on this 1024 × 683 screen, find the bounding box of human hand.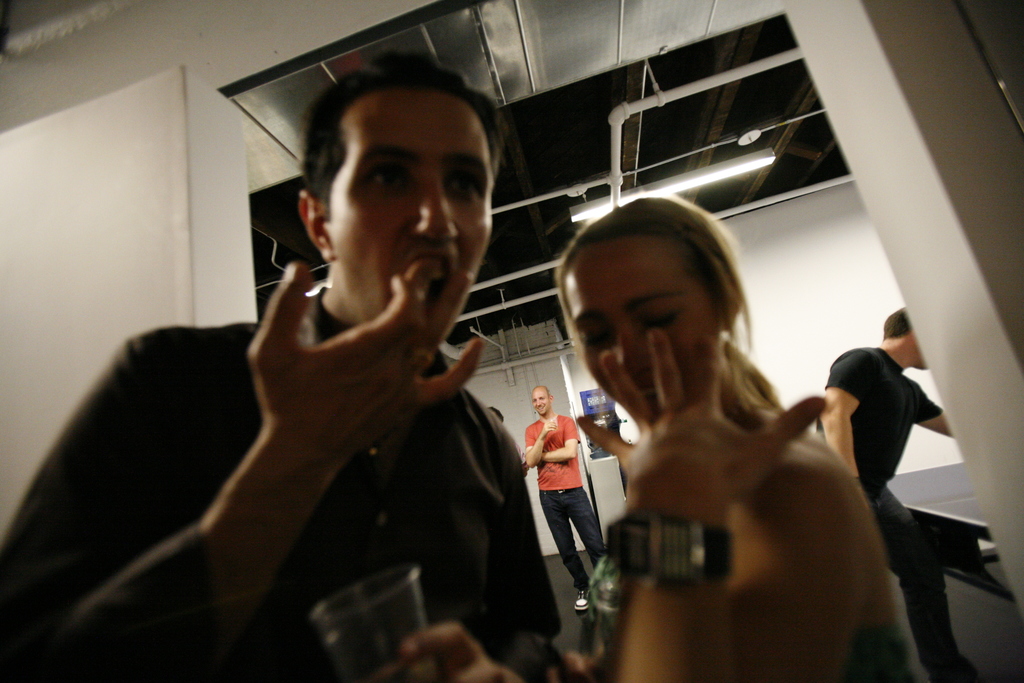
Bounding box: 541,418,557,436.
